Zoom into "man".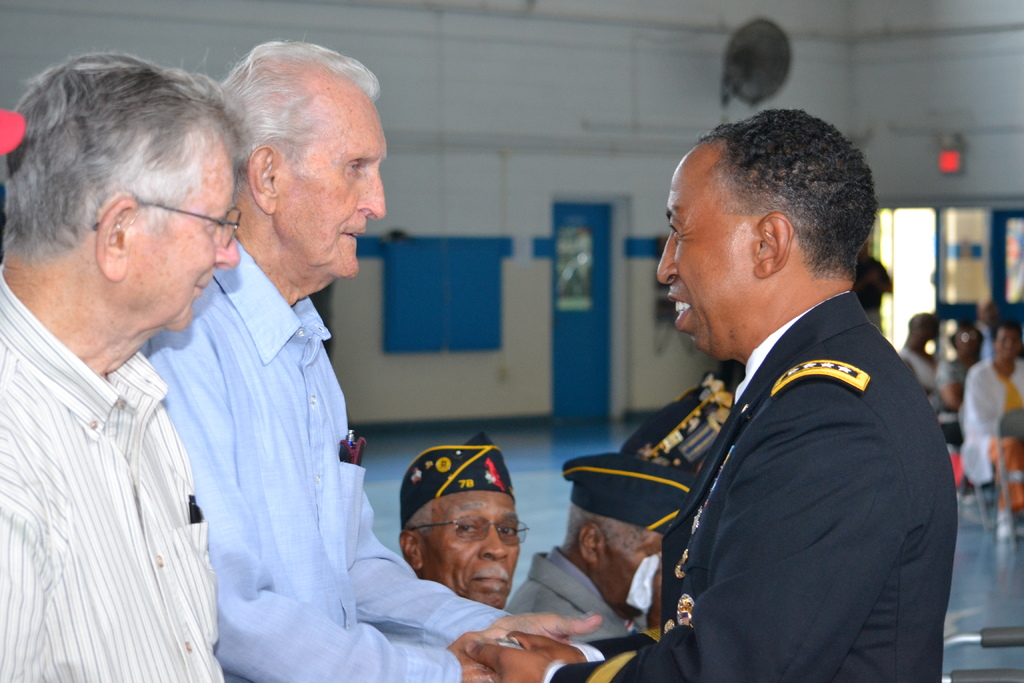
Zoom target: 132 31 604 682.
